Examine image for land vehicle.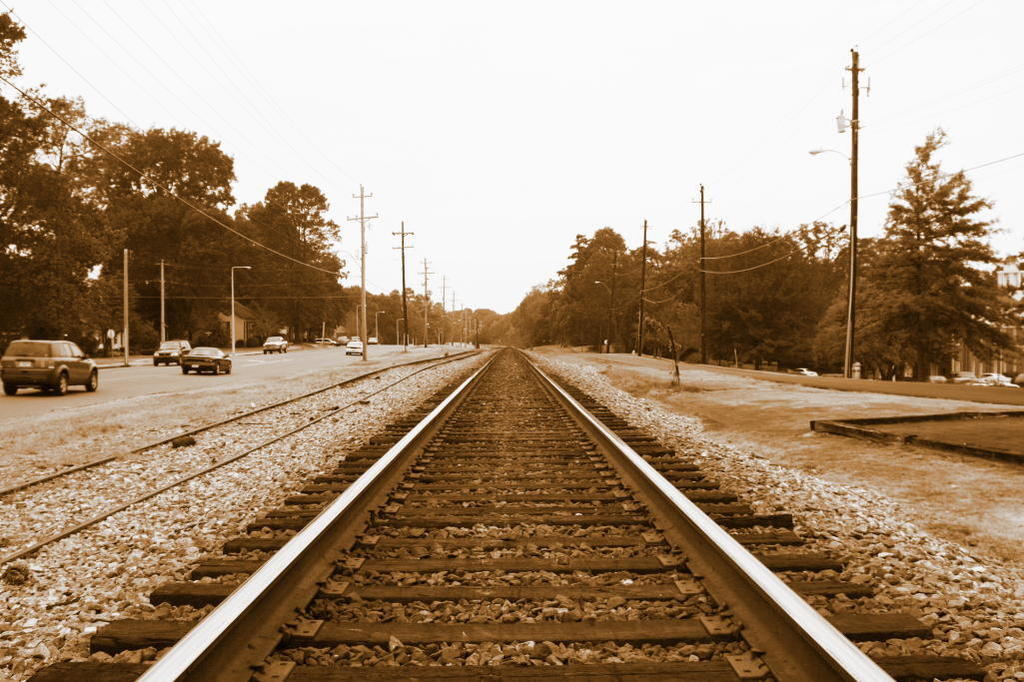
Examination result: [158,341,189,367].
